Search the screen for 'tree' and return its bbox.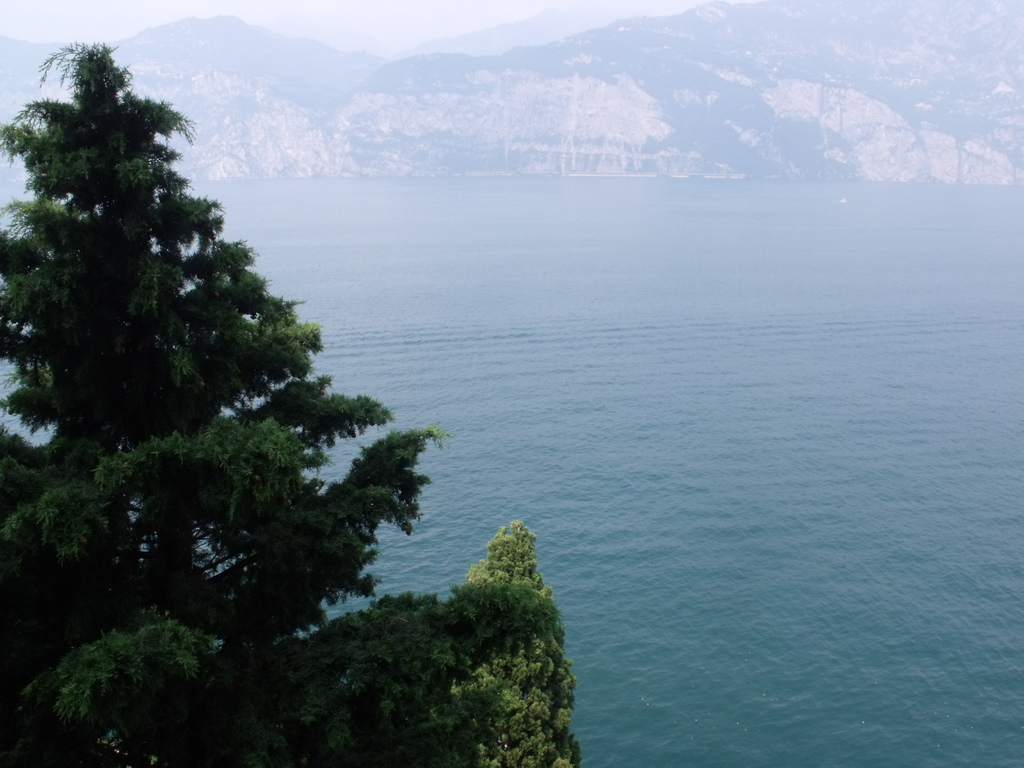
Found: 0, 38, 454, 767.
